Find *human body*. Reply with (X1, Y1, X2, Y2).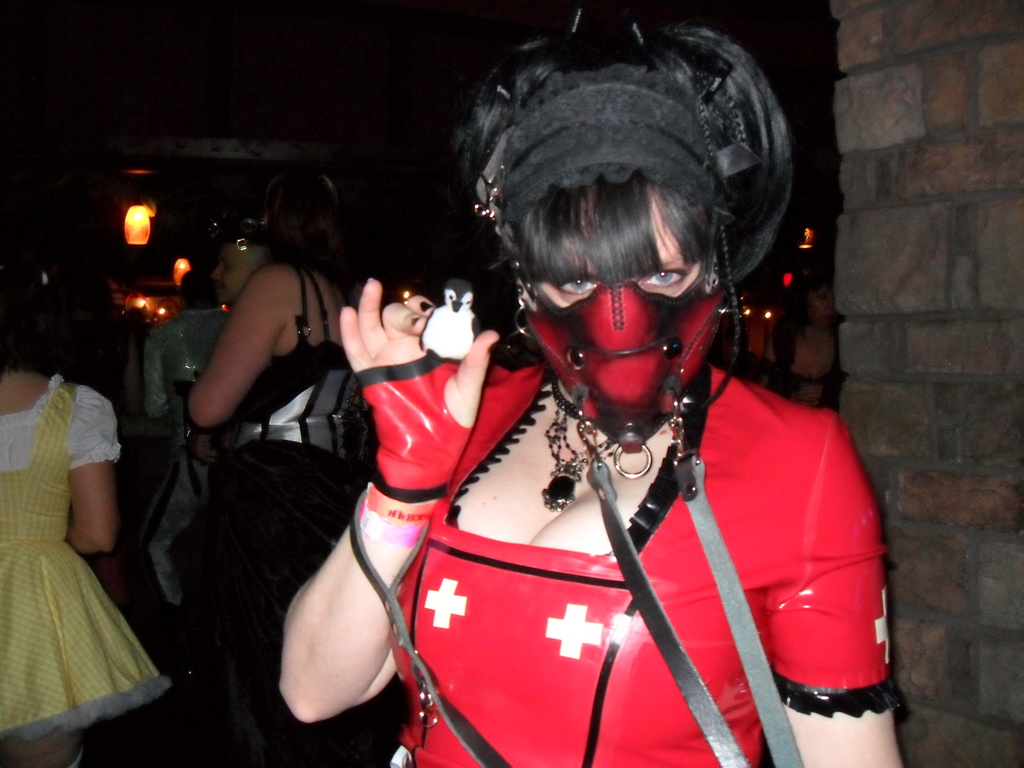
(0, 296, 173, 767).
